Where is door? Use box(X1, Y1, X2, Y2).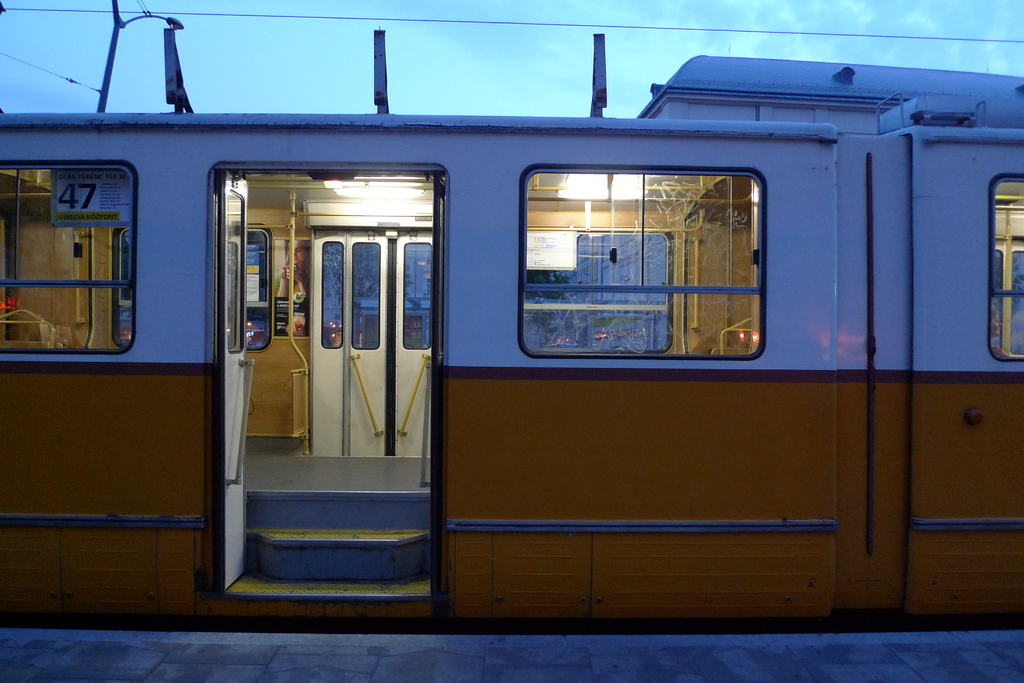
box(204, 124, 431, 587).
